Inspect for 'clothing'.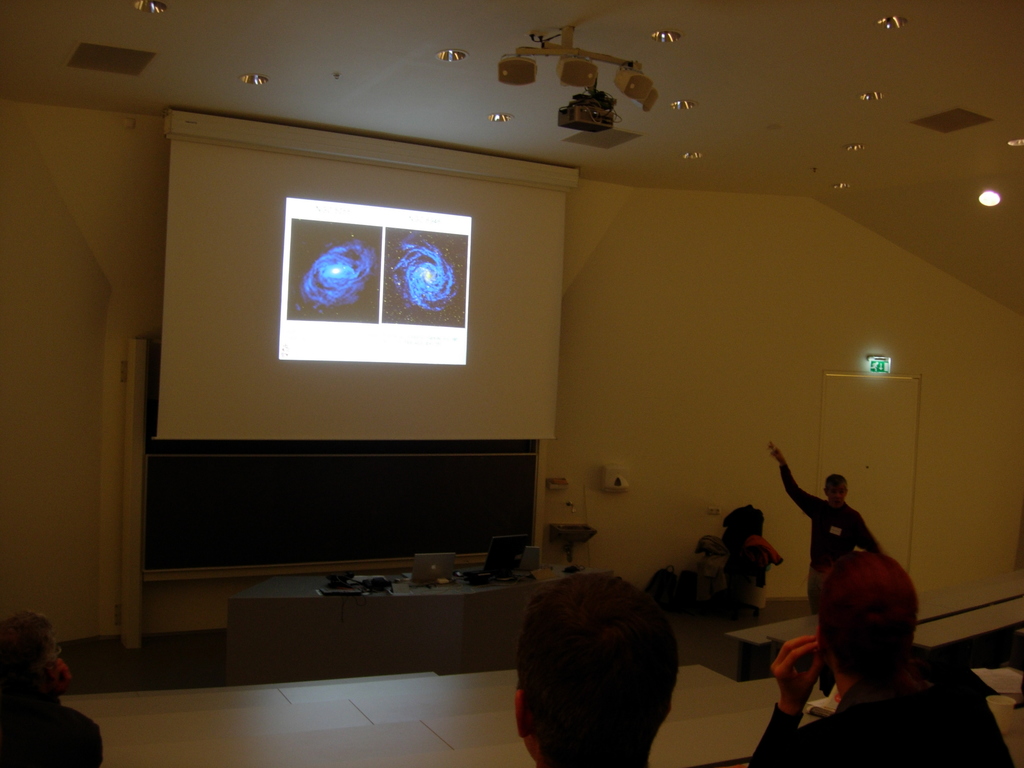
Inspection: box=[0, 707, 103, 767].
